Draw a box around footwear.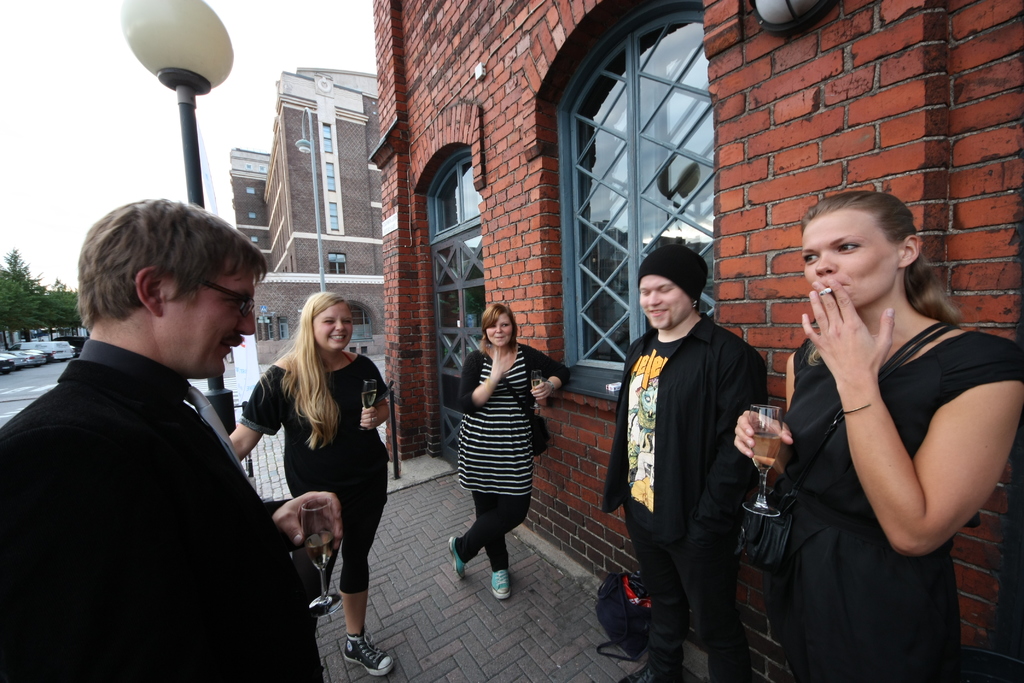
left=487, top=563, right=512, bottom=600.
